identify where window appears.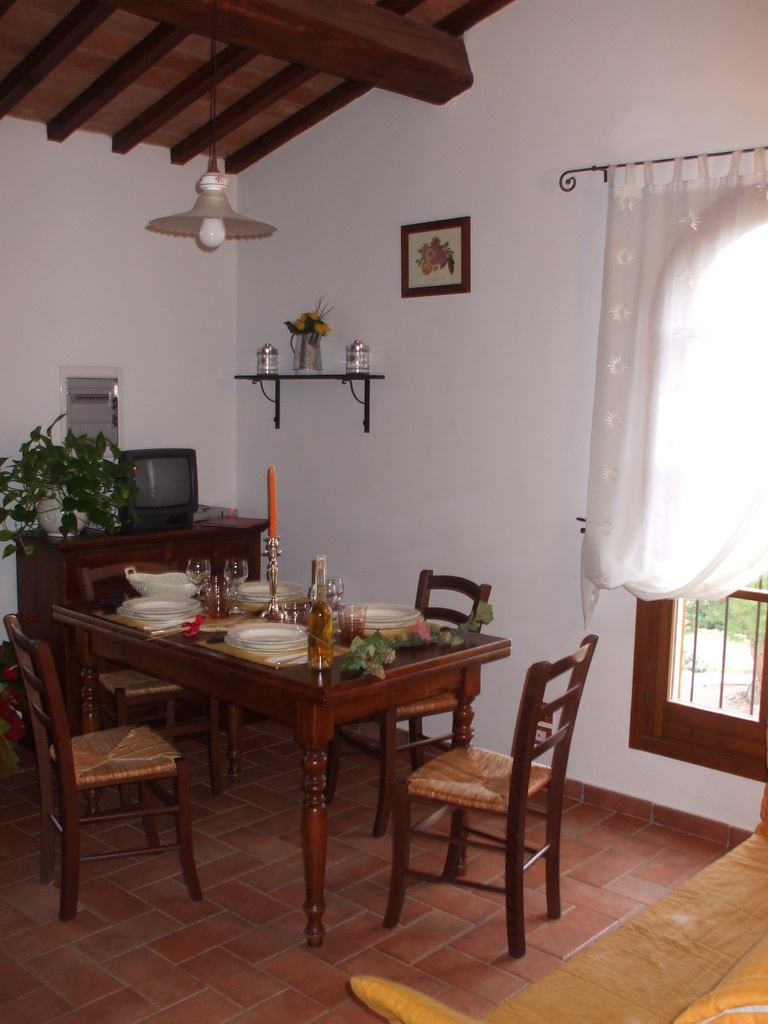
Appears at 643:580:753:750.
